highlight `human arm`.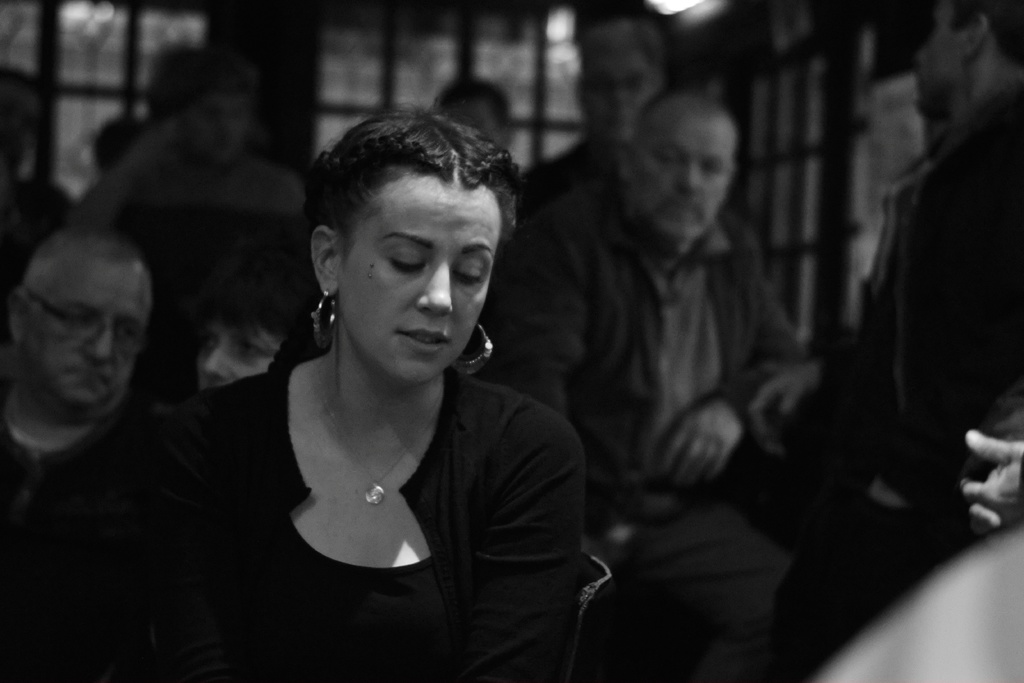
Highlighted region: region(653, 282, 808, 490).
